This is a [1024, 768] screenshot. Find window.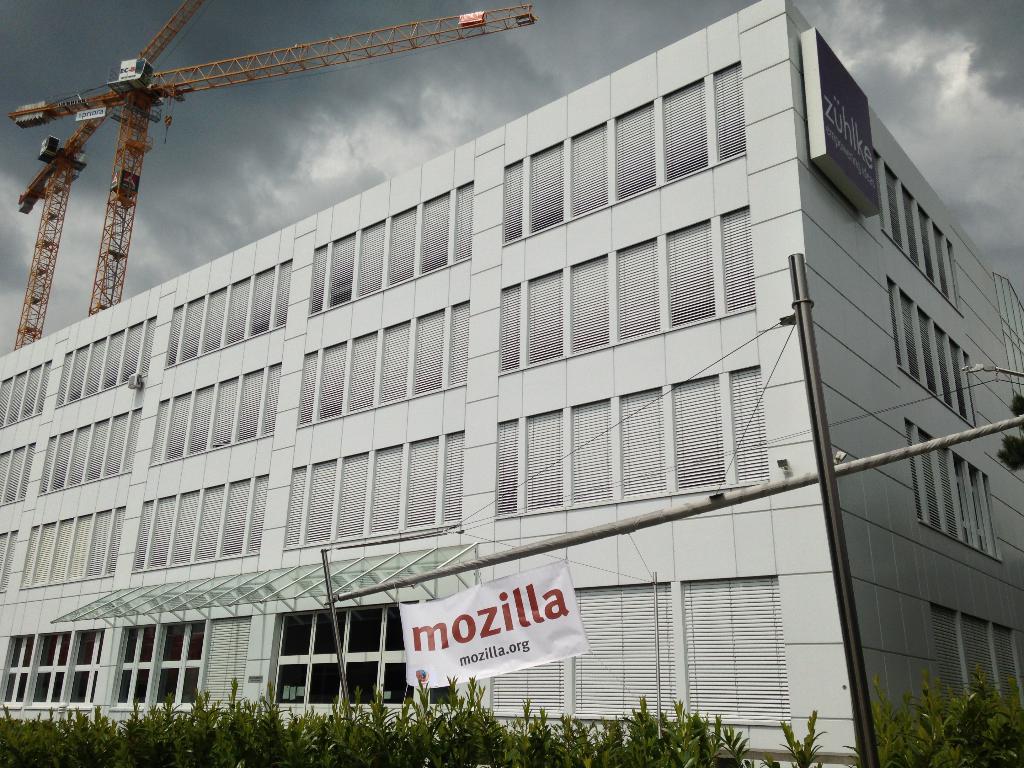
Bounding box: <bbox>319, 335, 347, 420</bbox>.
